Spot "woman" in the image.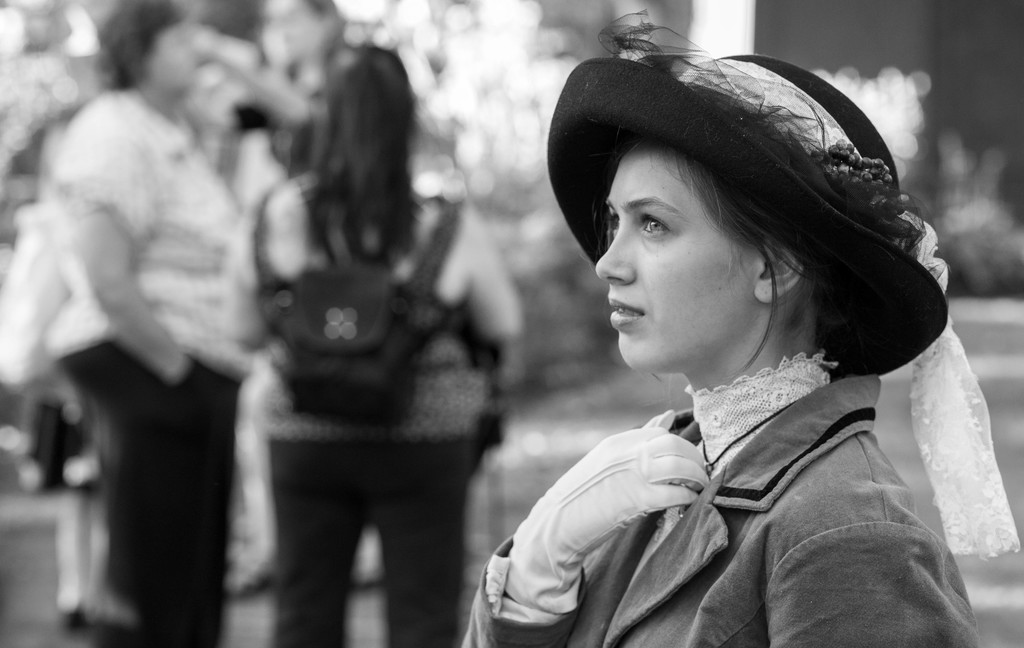
"woman" found at 43 0 247 647.
